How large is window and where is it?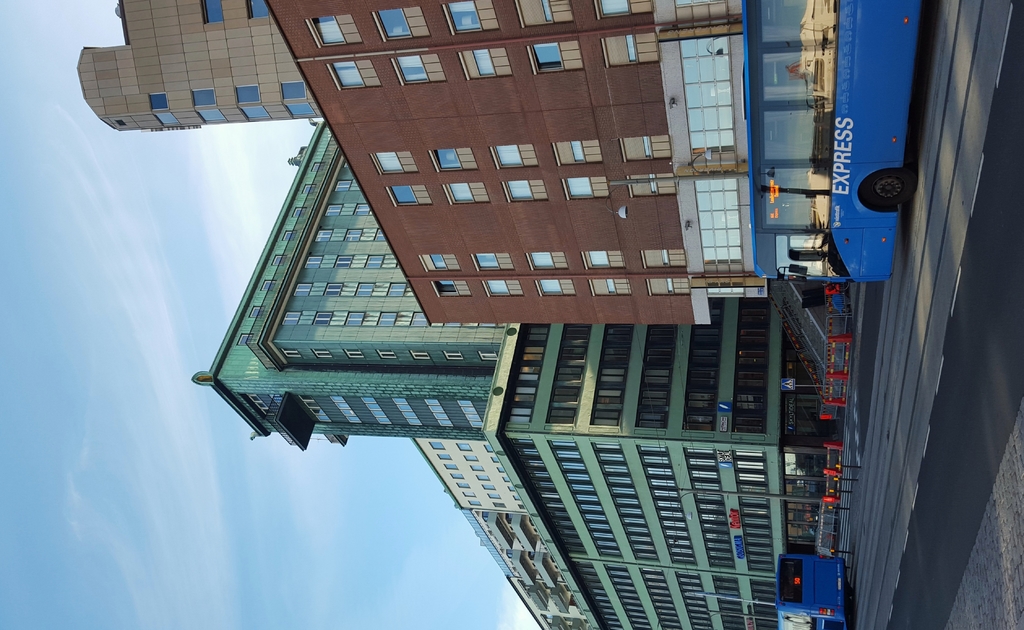
Bounding box: 378/348/397/358.
